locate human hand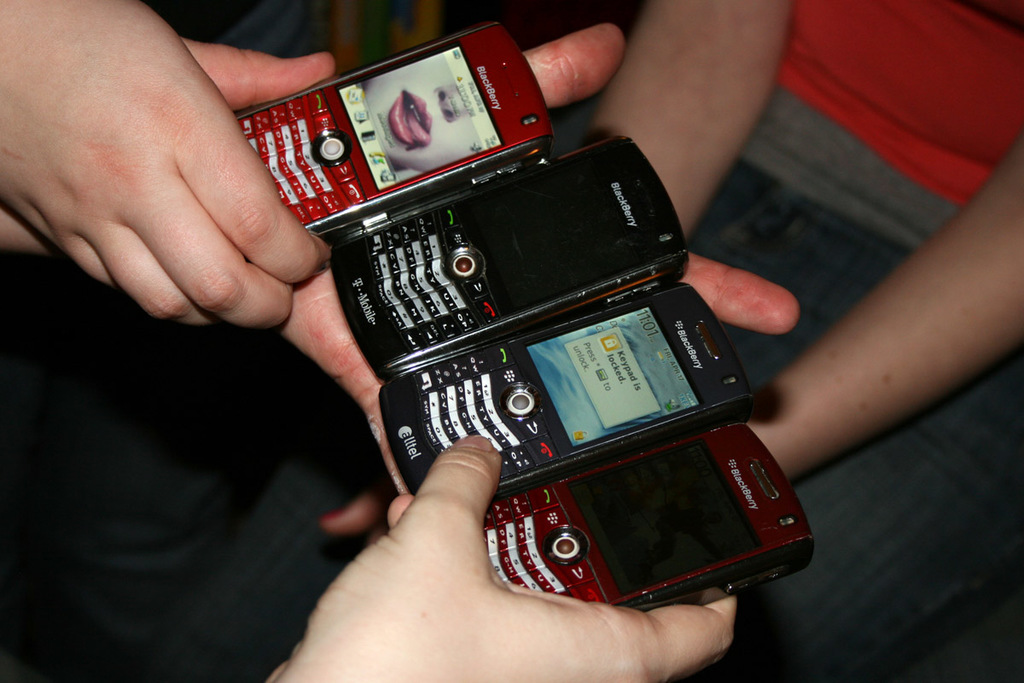
pyautogui.locateOnScreen(0, 36, 337, 256)
